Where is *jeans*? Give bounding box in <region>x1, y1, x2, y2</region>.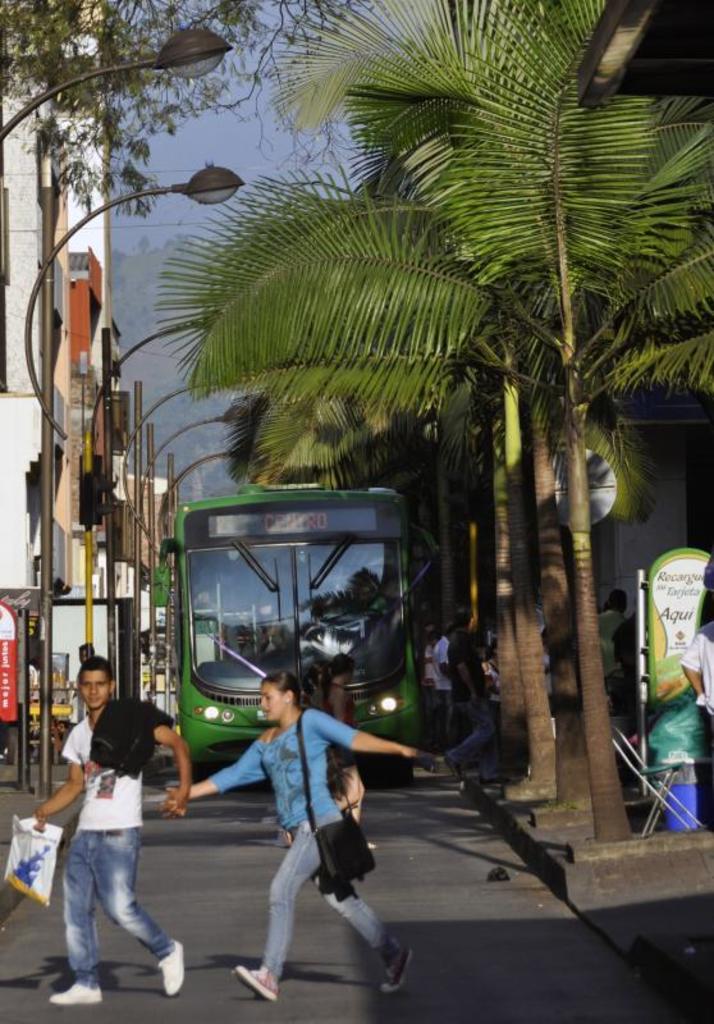
<region>258, 809, 393, 982</region>.
